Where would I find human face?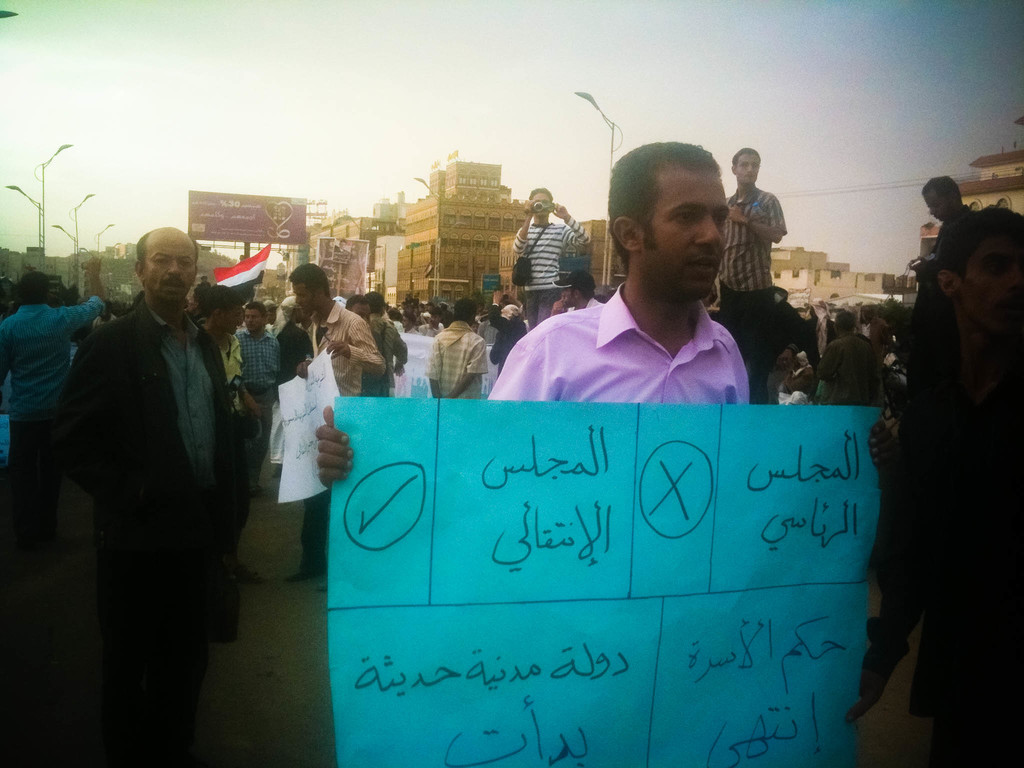
At <region>566, 290, 576, 307</region>.
